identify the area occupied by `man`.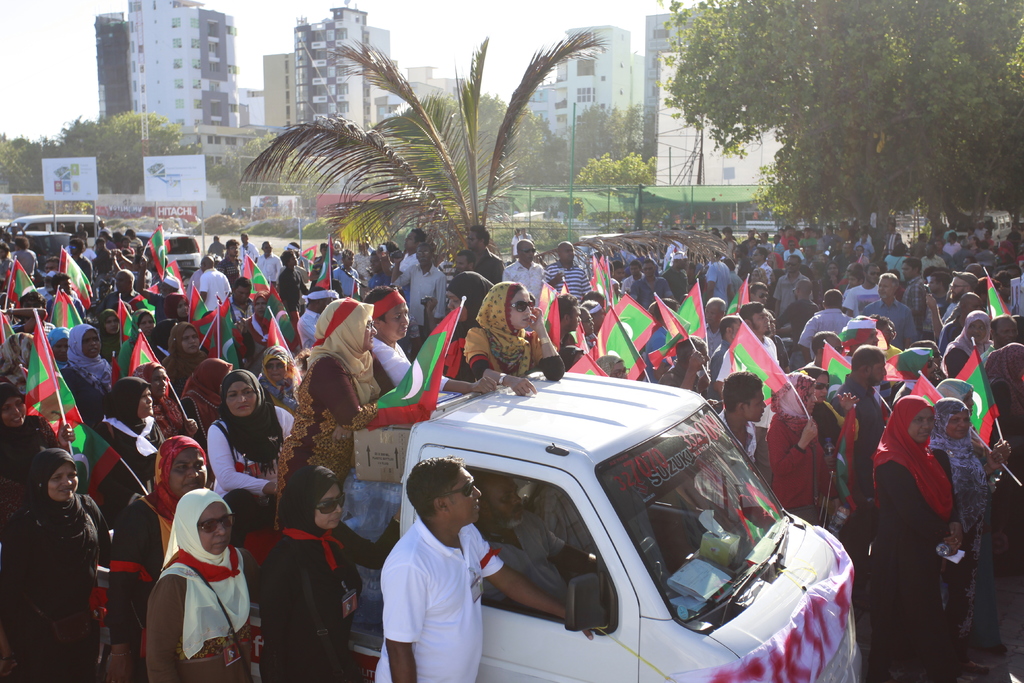
Area: <box>335,251,360,295</box>.
